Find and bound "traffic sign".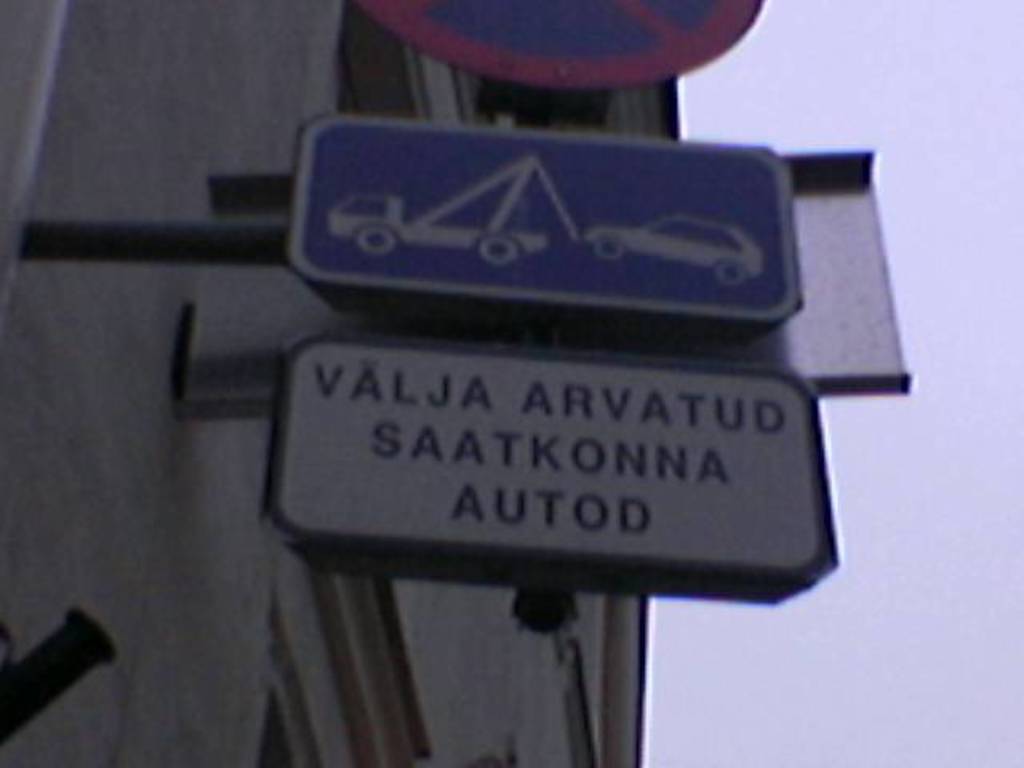
Bound: <bbox>267, 342, 854, 629</bbox>.
